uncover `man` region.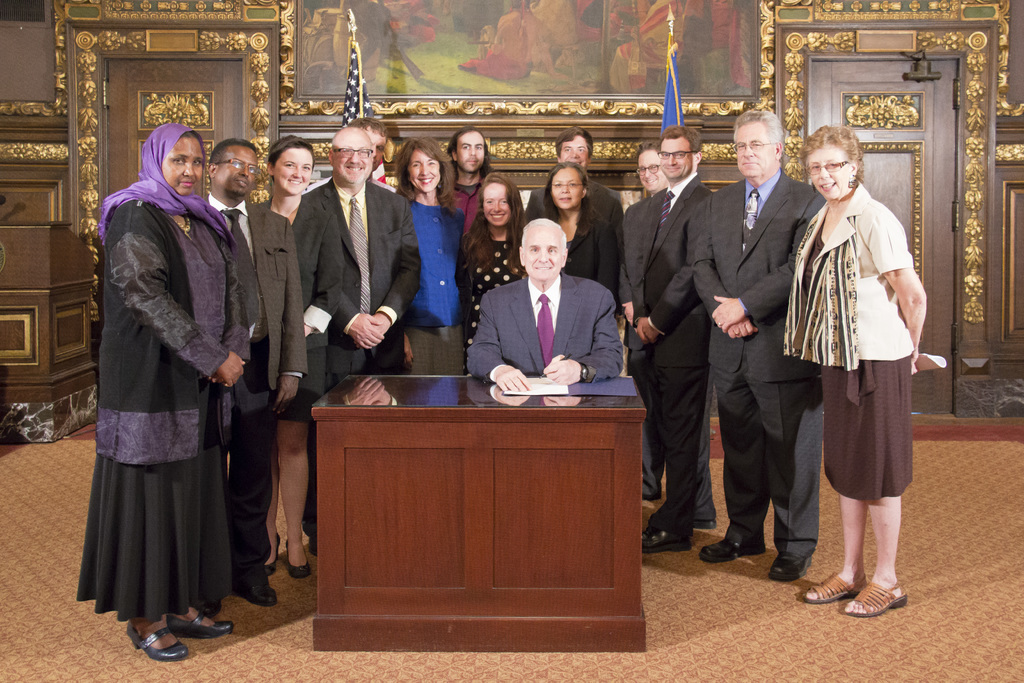
Uncovered: bbox=[609, 128, 720, 548].
